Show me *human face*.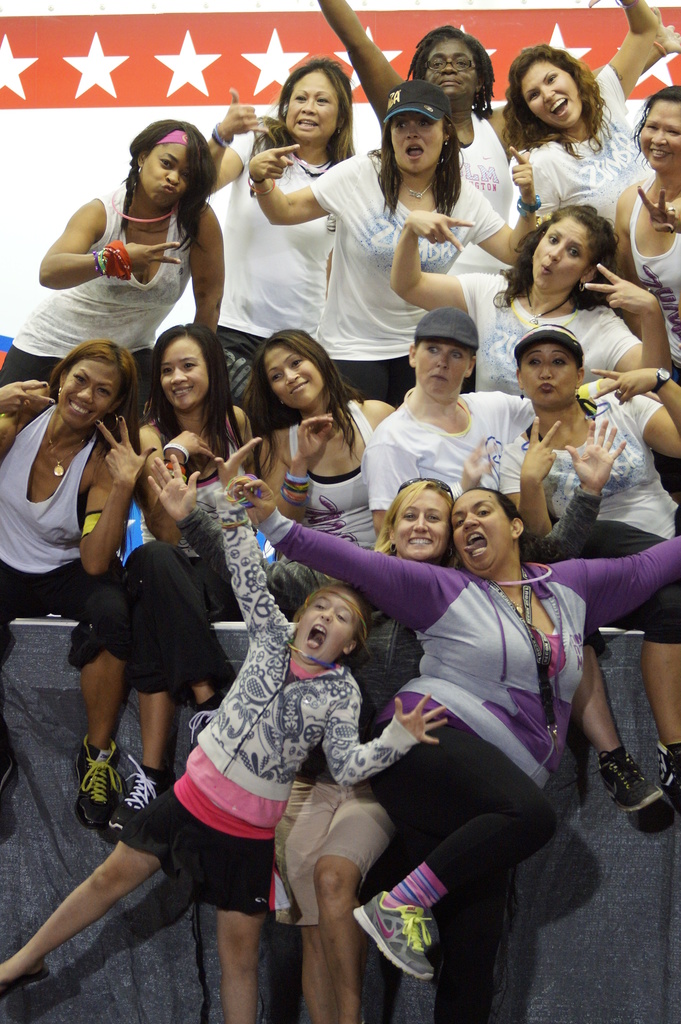
*human face* is here: [left=414, top=342, right=471, bottom=398].
